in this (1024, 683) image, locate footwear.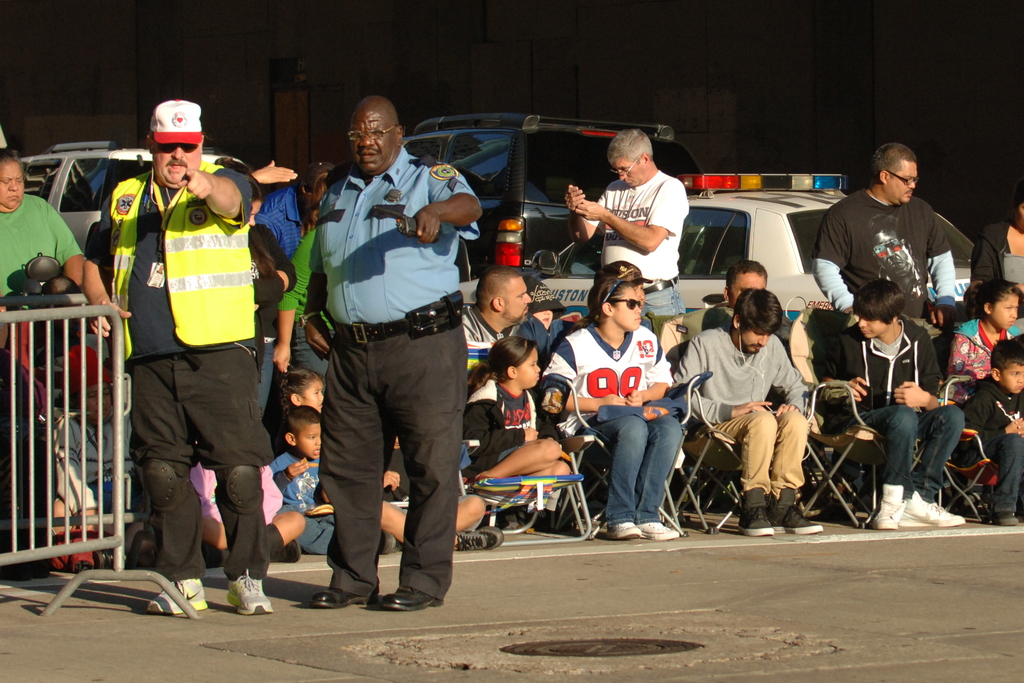
Bounding box: {"x1": 272, "y1": 543, "x2": 300, "y2": 560}.
